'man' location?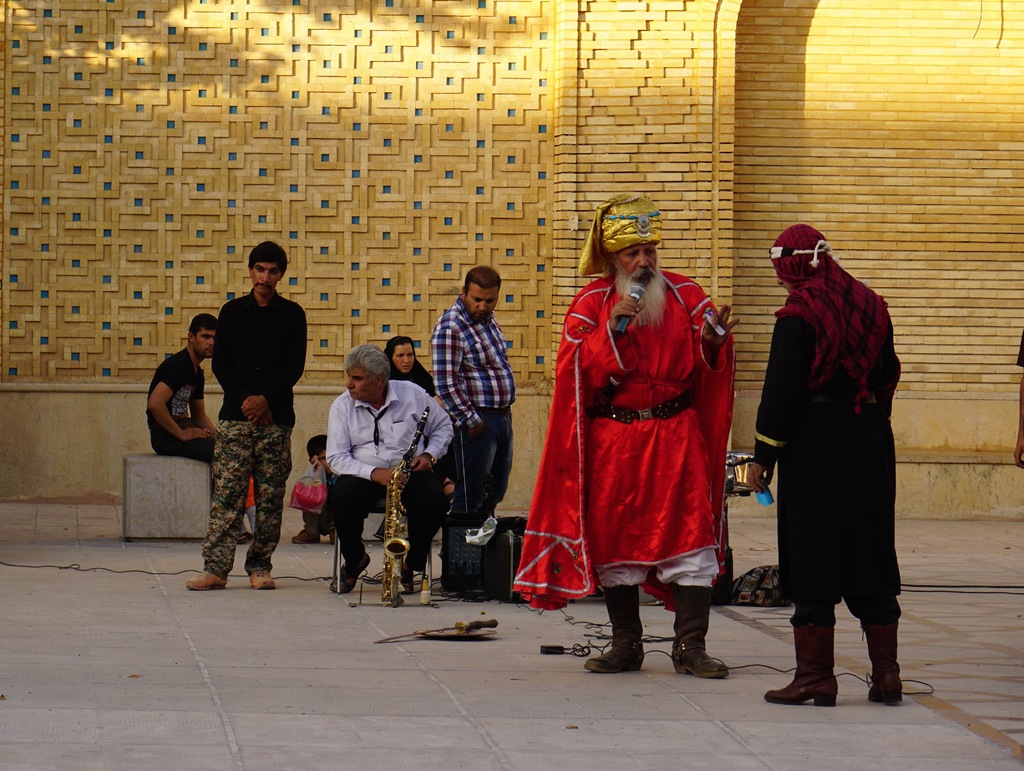
l=1006, t=316, r=1023, b=475
